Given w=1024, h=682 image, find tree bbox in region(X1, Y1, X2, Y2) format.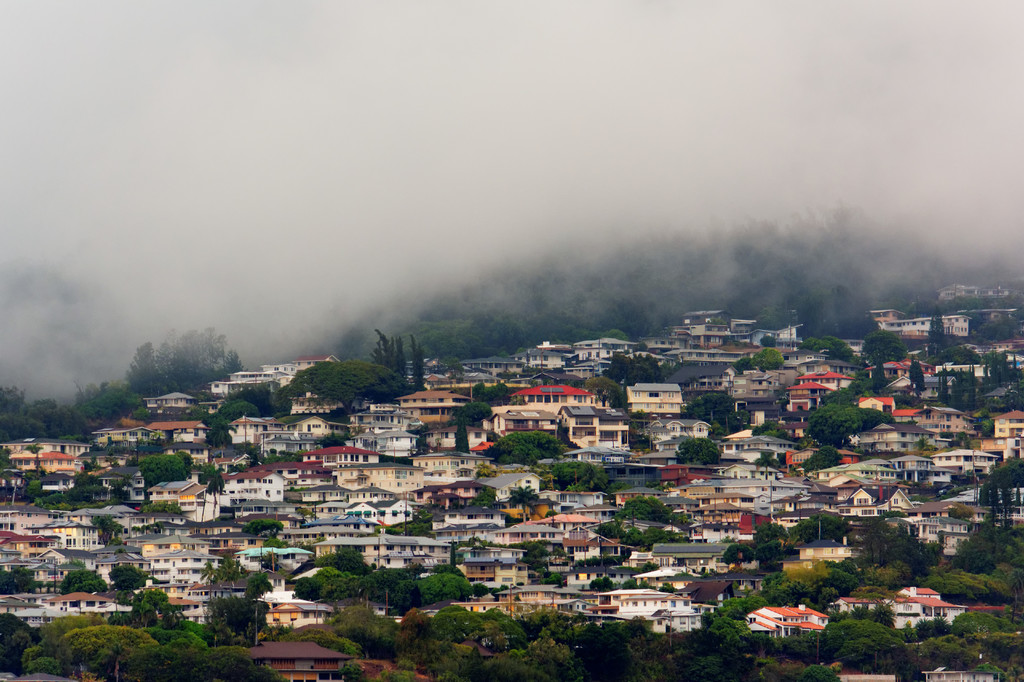
region(195, 329, 220, 376).
